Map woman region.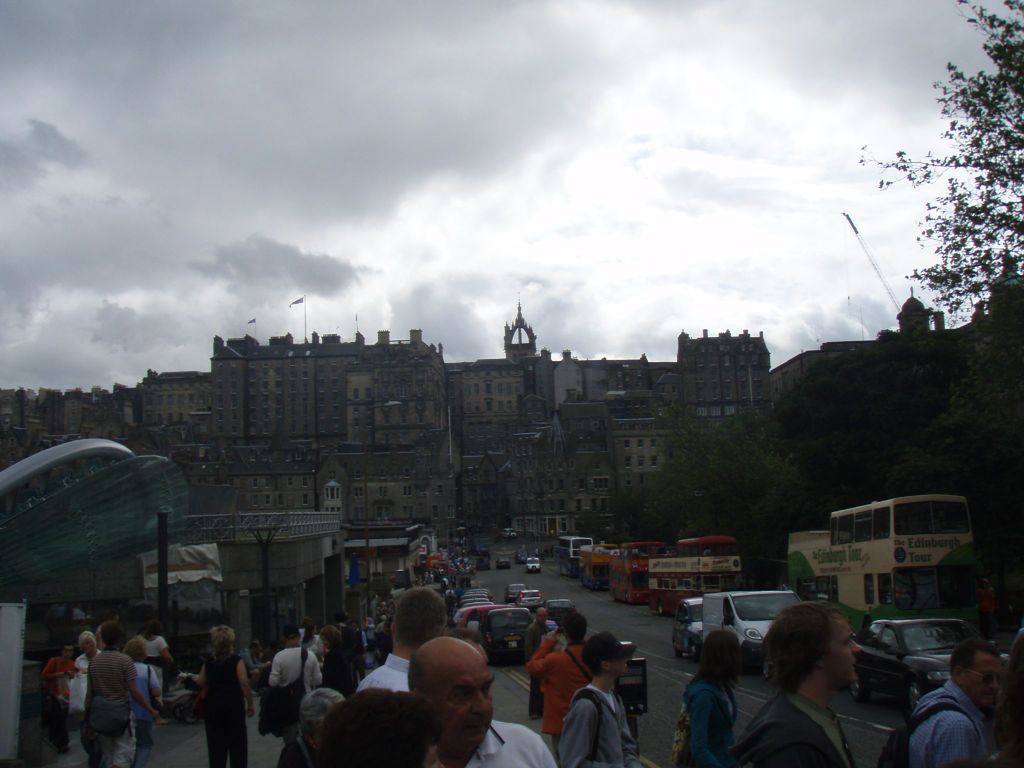
Mapped to 680 626 742 767.
